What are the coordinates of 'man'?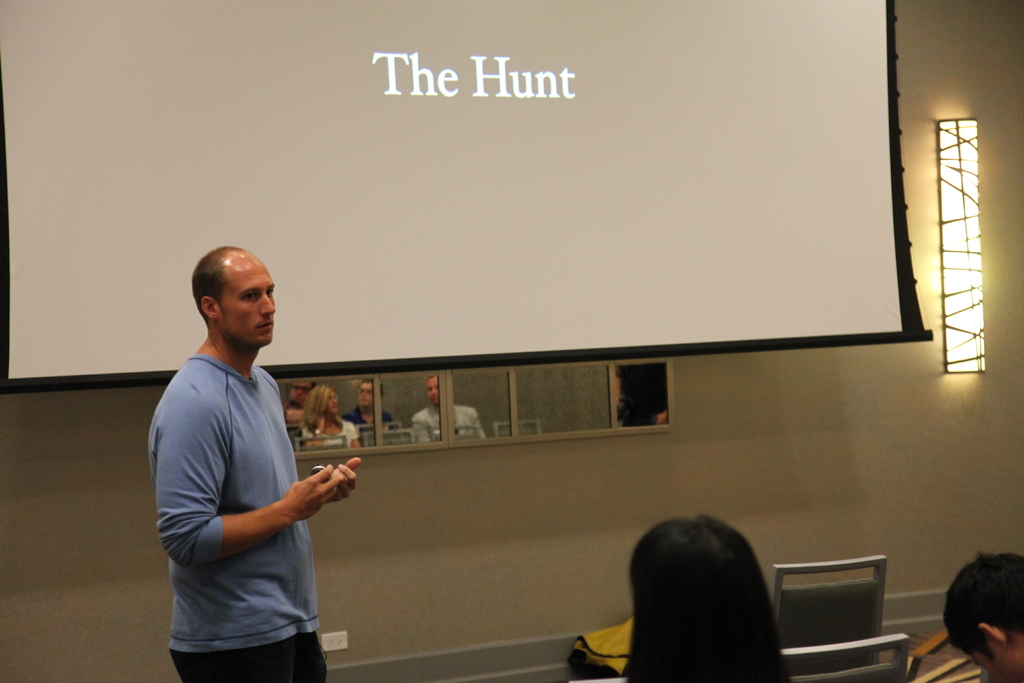
select_region(348, 378, 403, 452).
